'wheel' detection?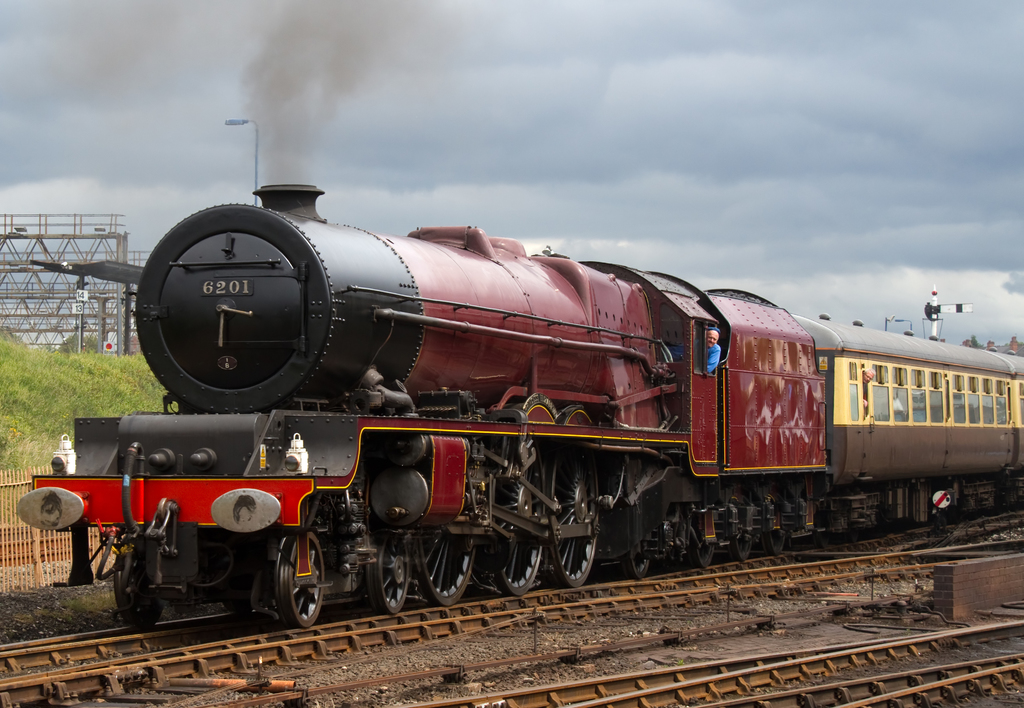
bbox(362, 536, 413, 615)
